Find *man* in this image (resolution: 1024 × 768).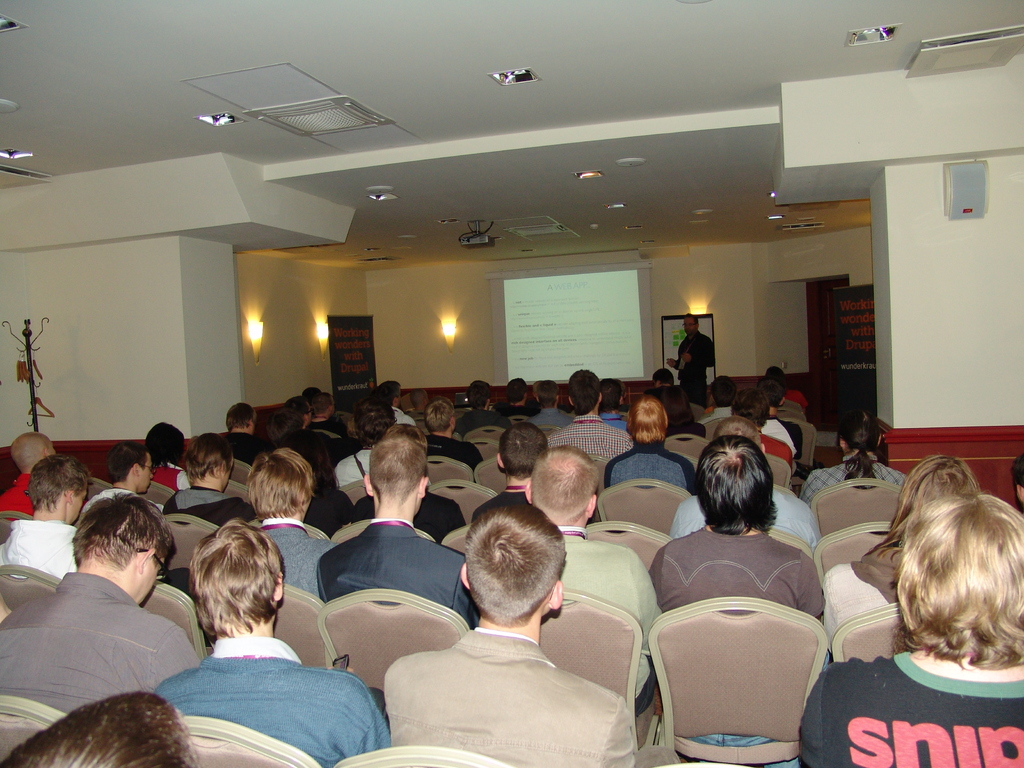
(546,366,630,463).
